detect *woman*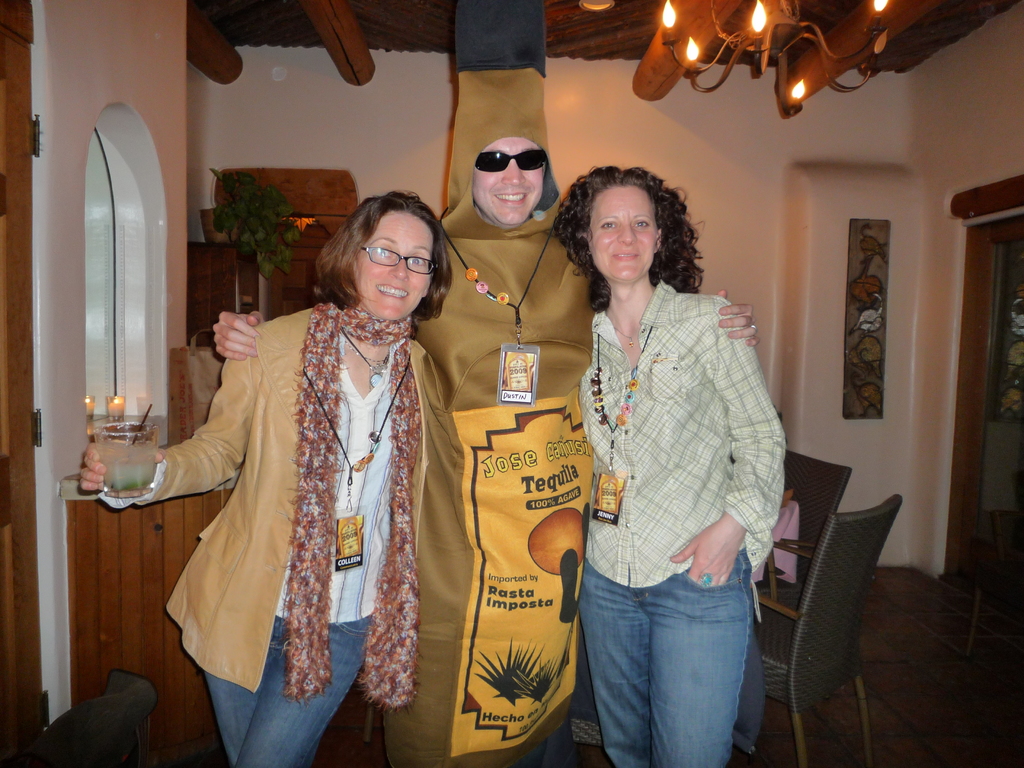
{"x1": 83, "y1": 187, "x2": 436, "y2": 767}
